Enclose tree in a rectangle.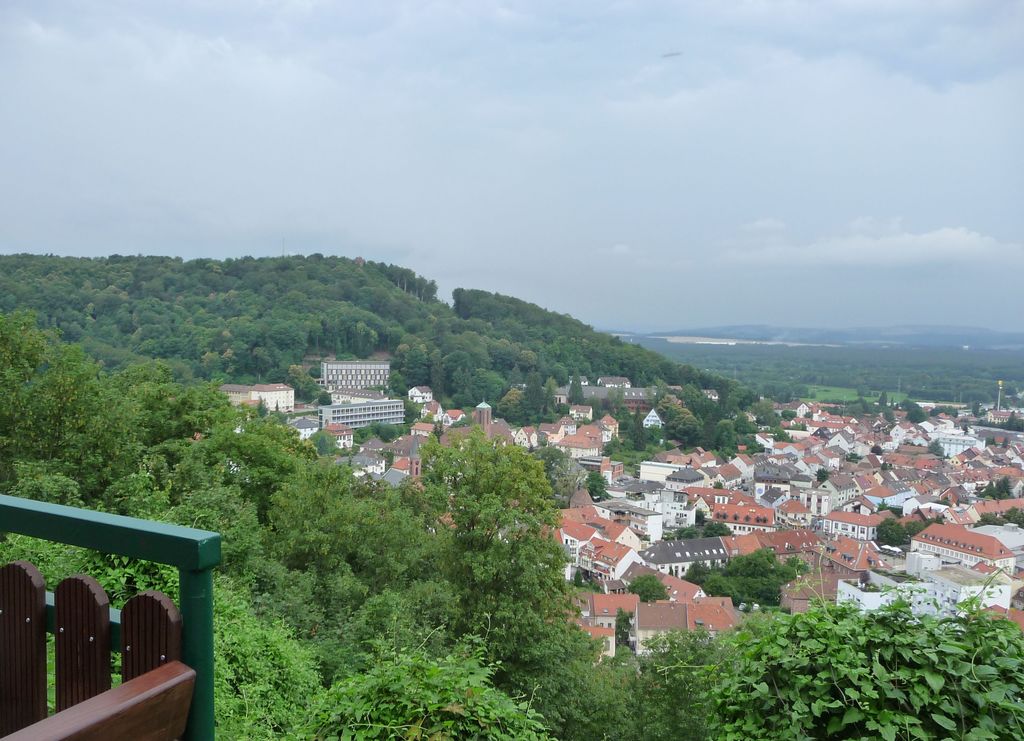
box=[697, 509, 705, 528].
